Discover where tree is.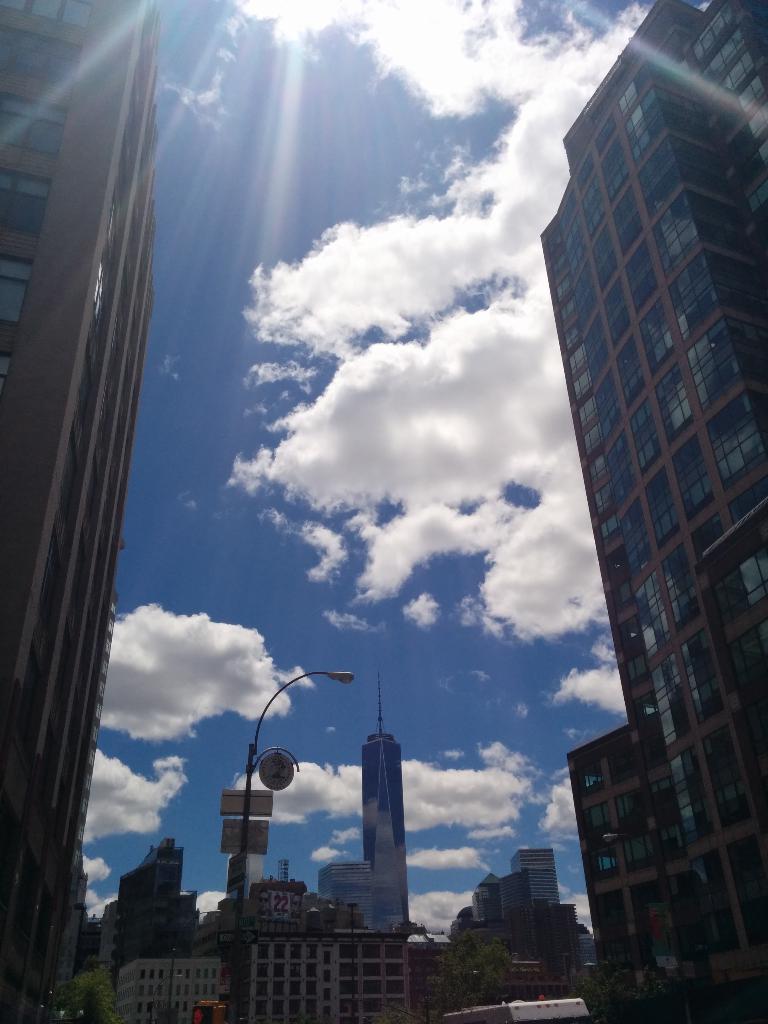
Discovered at {"left": 472, "top": 937, "right": 518, "bottom": 1004}.
